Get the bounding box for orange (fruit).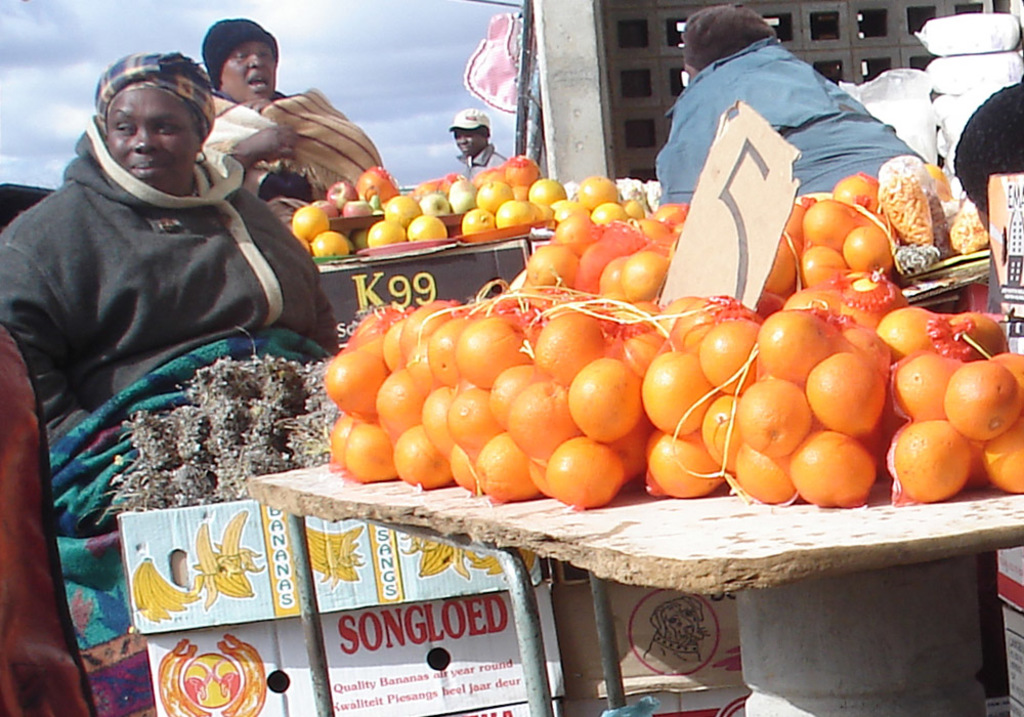
[897,420,970,492].
